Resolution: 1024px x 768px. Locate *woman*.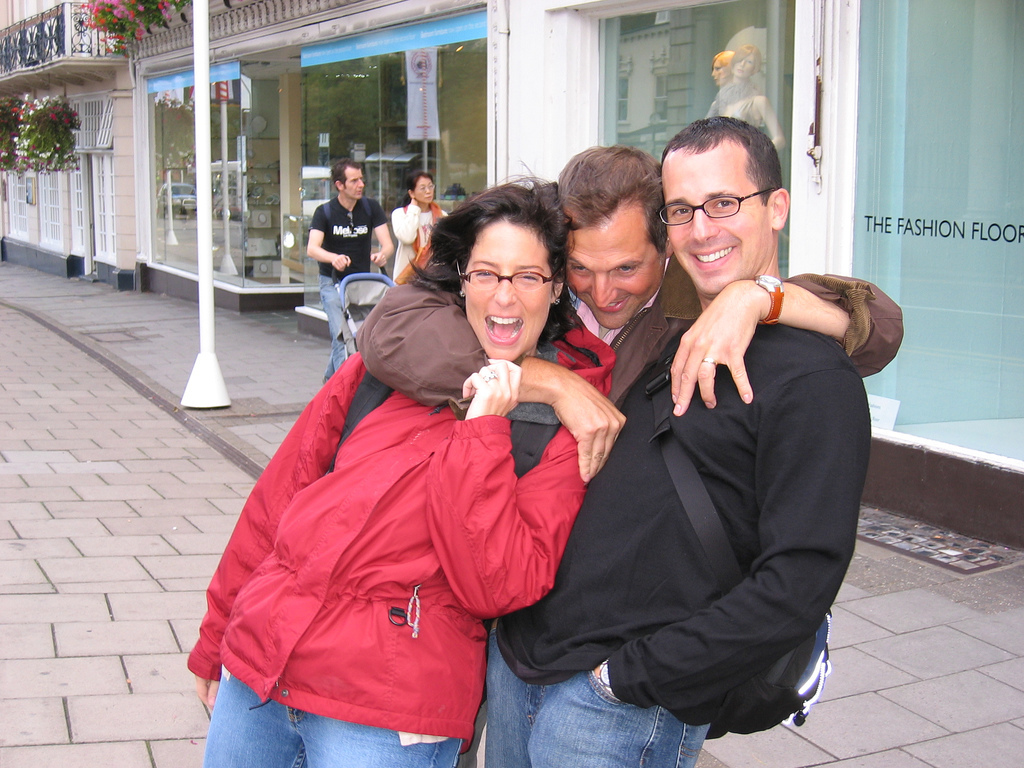
locate(390, 171, 453, 288).
